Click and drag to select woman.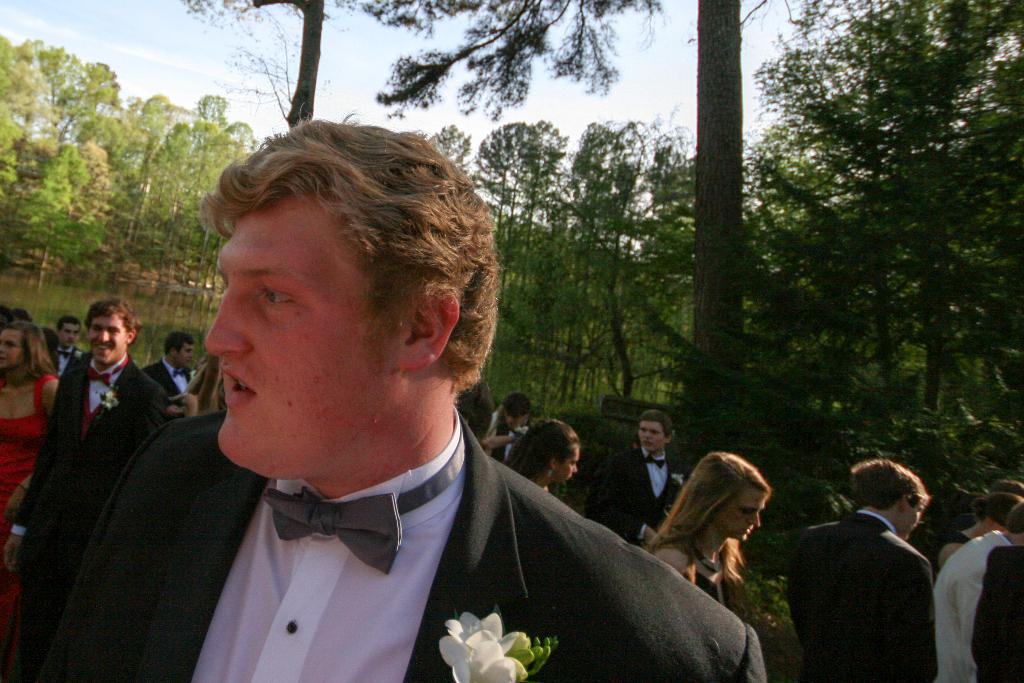
Selection: 172/348/228/423.
